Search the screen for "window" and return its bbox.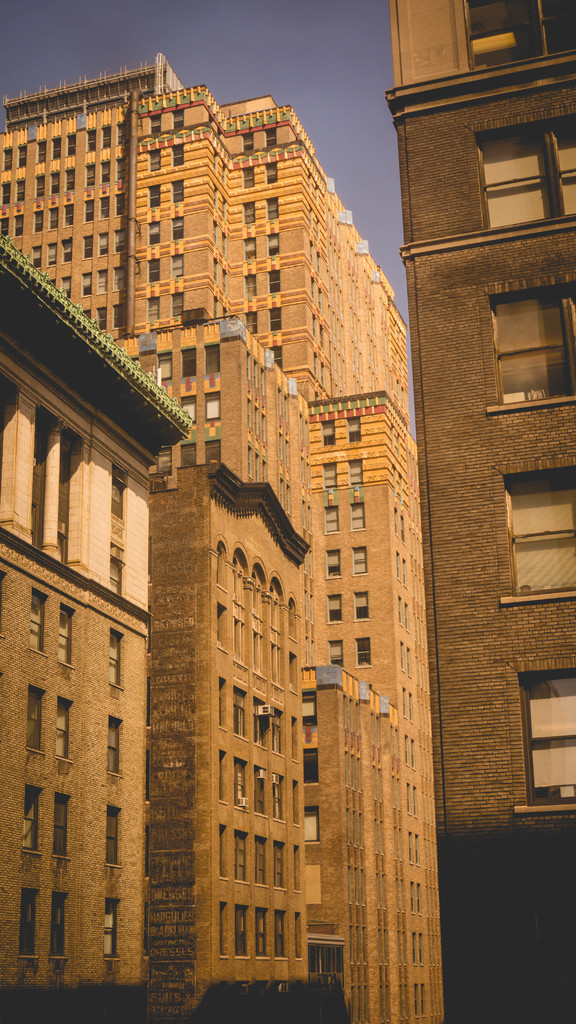
Found: bbox=[1, 145, 15, 173].
